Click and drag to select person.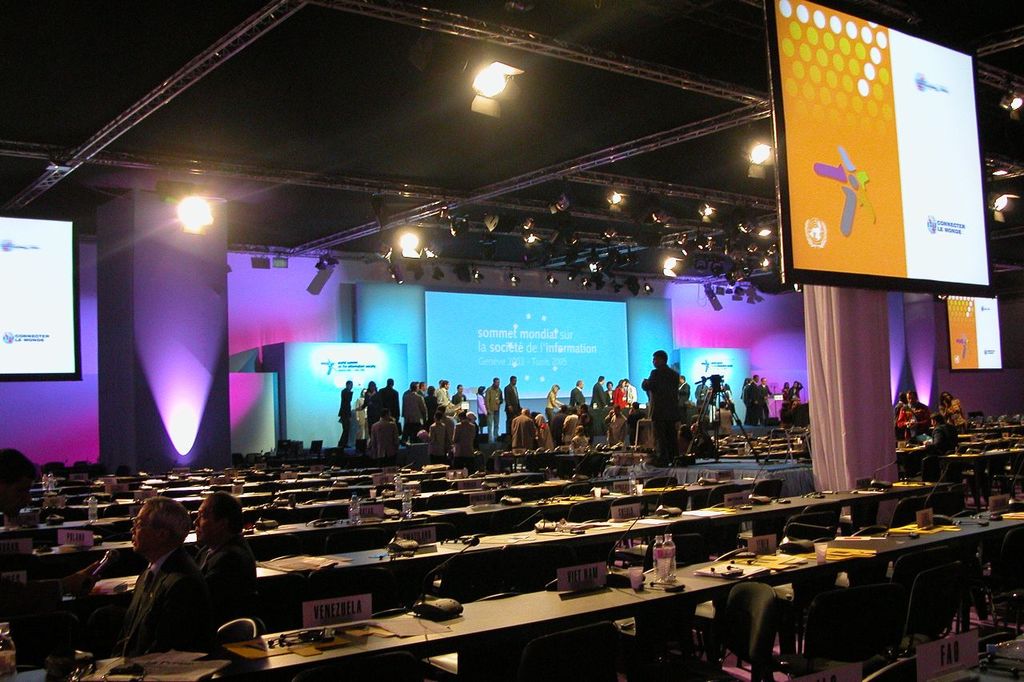
Selection: [x1=601, y1=377, x2=618, y2=403].
